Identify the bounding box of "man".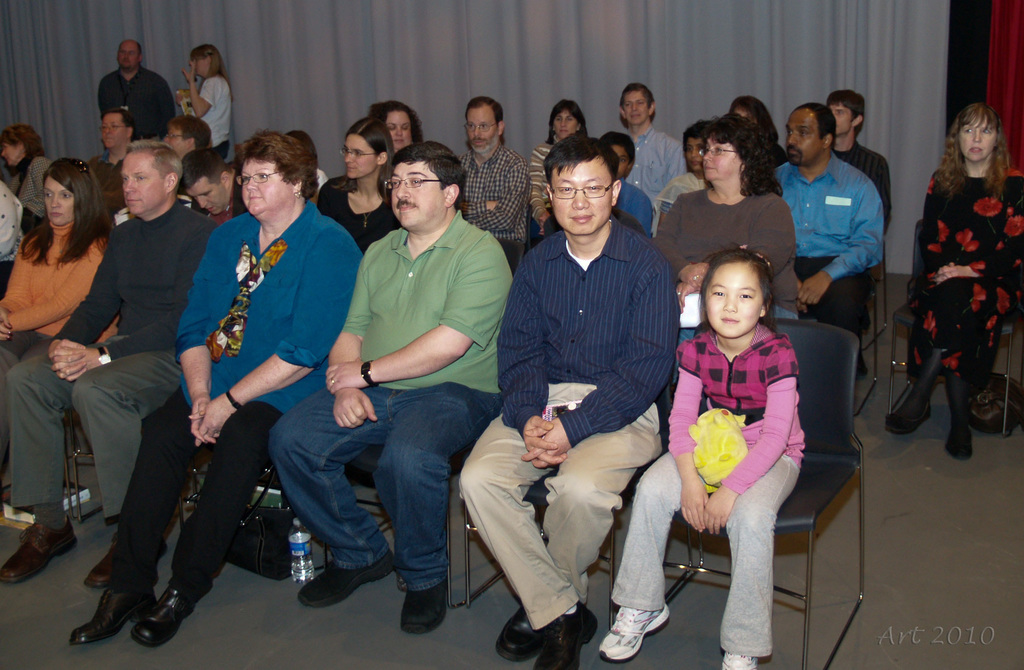
<box>1,140,225,585</box>.
